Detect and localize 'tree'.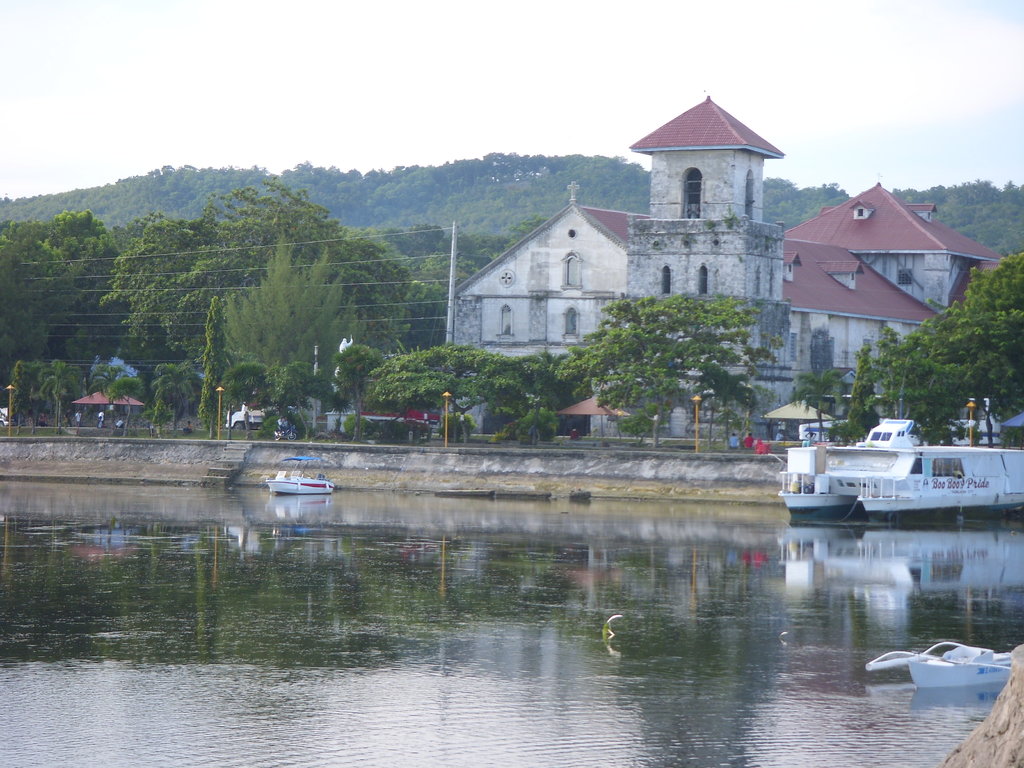
Localized at Rect(793, 365, 846, 444).
